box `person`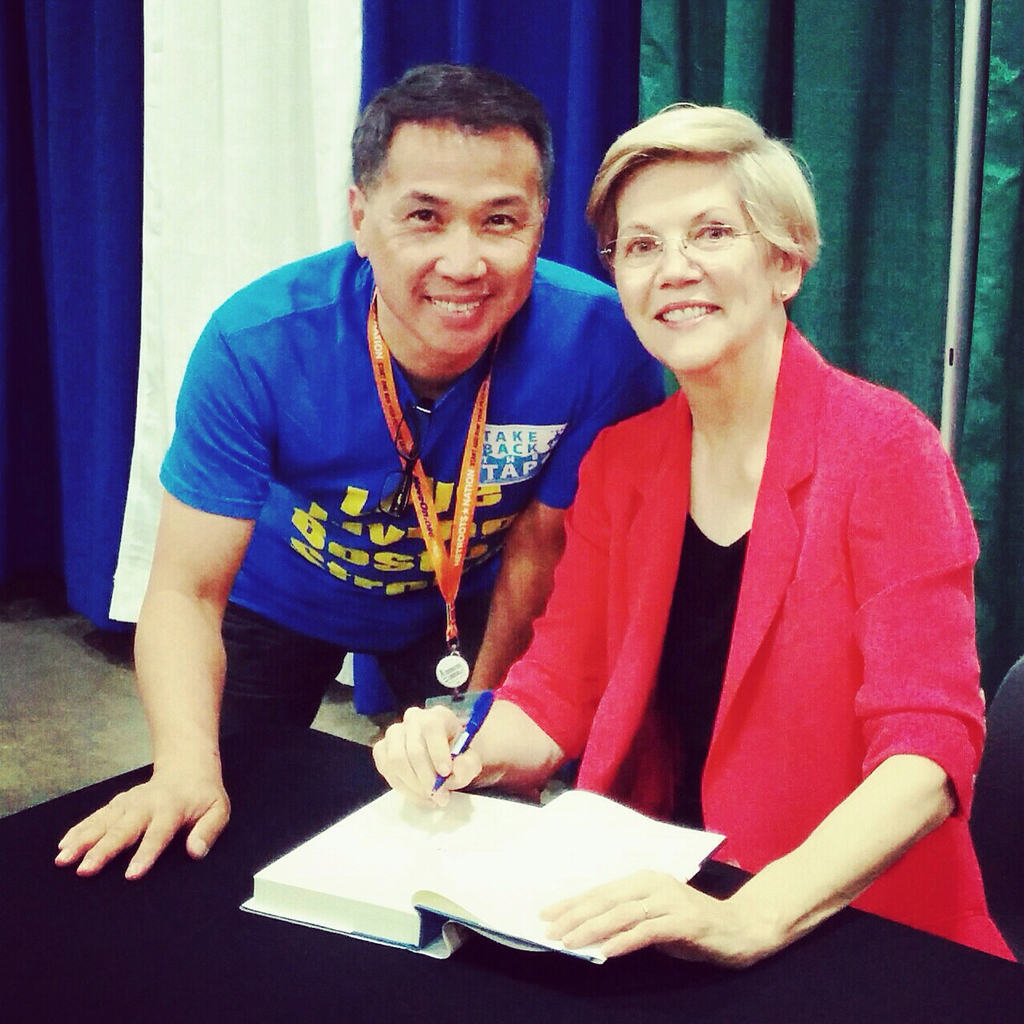
BBox(54, 61, 668, 877)
